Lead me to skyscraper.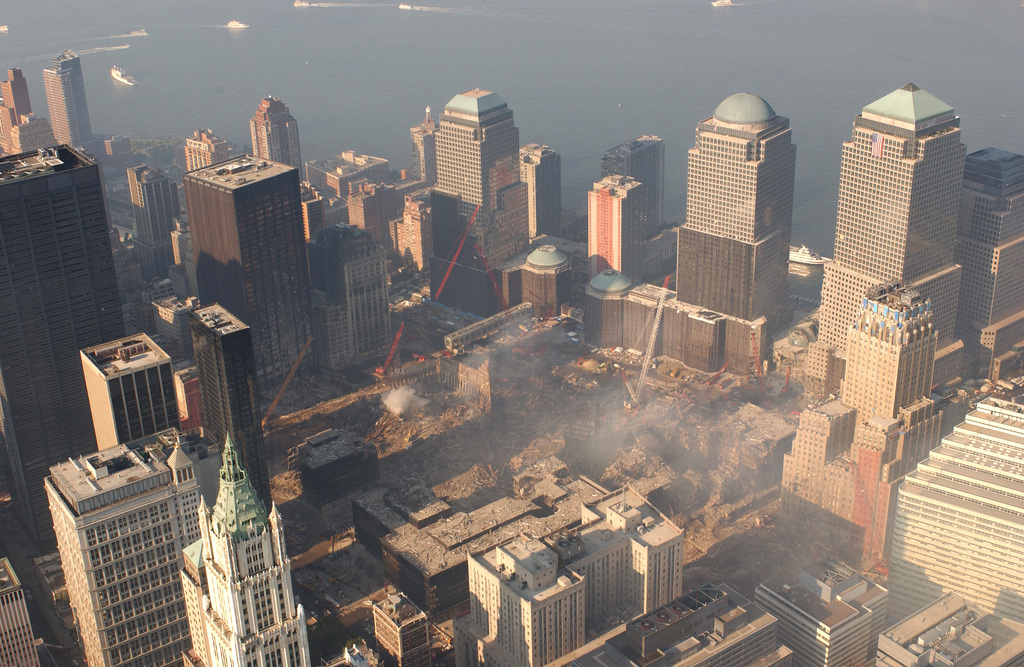
Lead to <box>889,398,1023,632</box>.
